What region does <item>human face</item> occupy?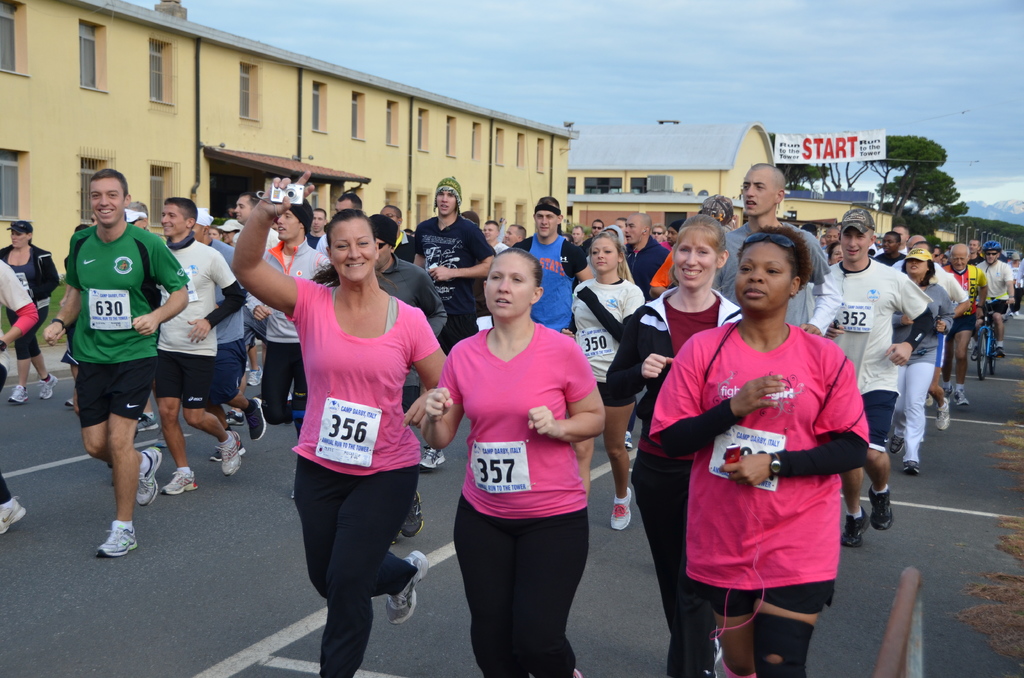
(905,260,926,278).
